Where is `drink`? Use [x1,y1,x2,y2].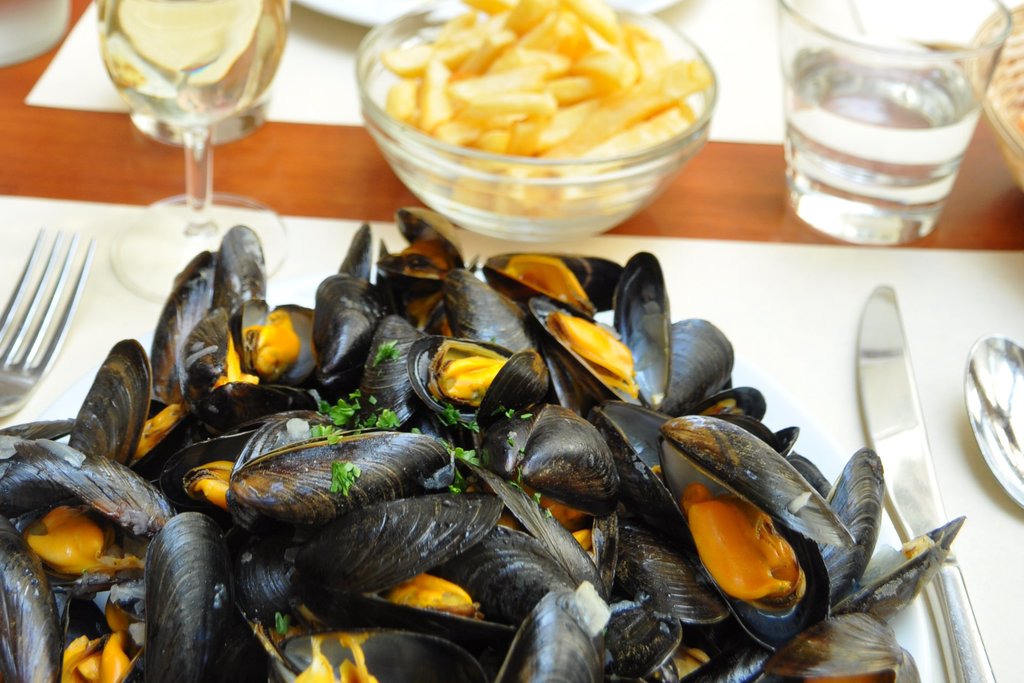
[99,5,272,241].
